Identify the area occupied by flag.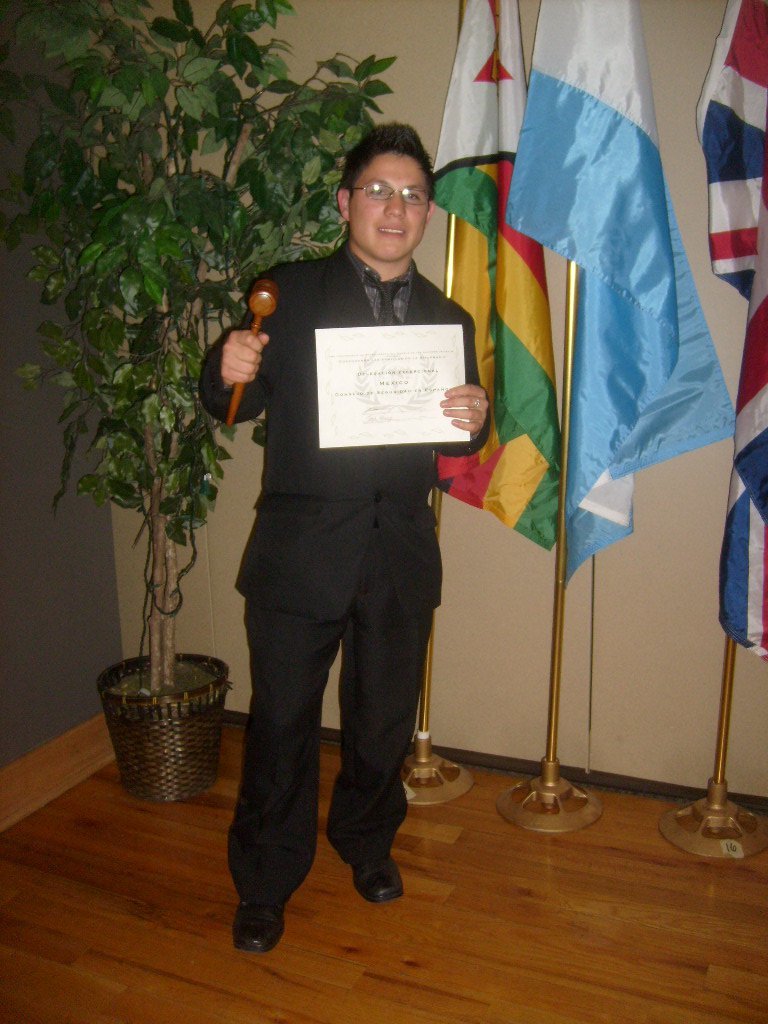
Area: 700/0/767/662.
